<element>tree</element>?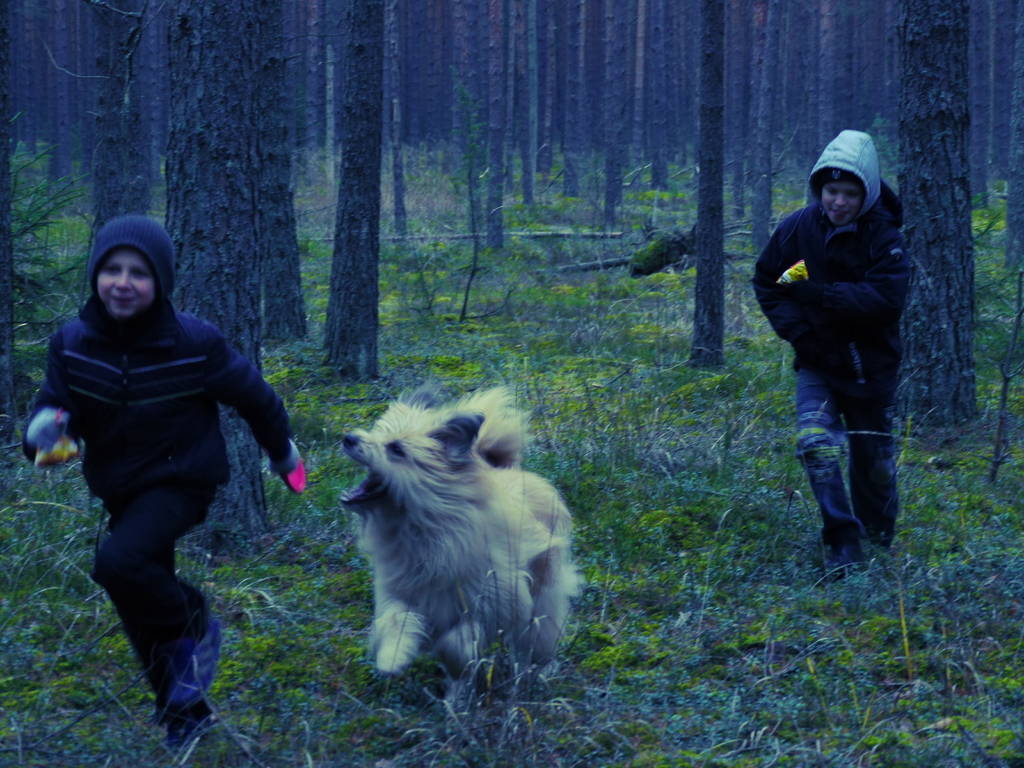
x1=971, y1=0, x2=1004, y2=267
